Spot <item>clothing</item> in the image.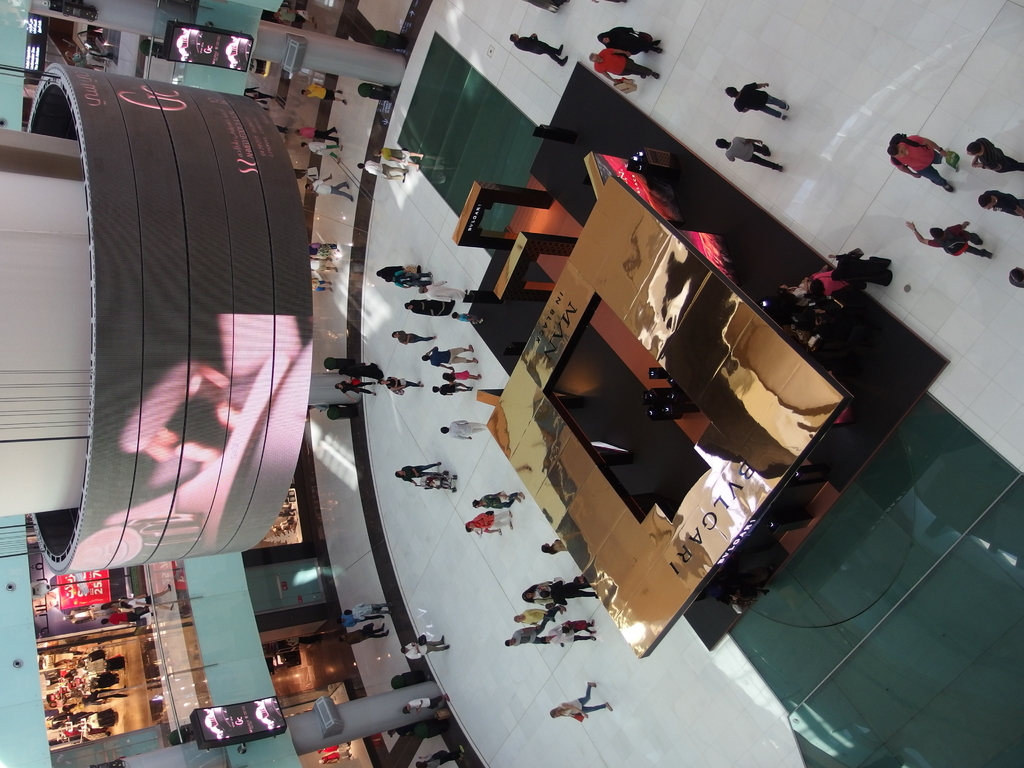
<item>clothing</item> found at locate(380, 265, 417, 278).
